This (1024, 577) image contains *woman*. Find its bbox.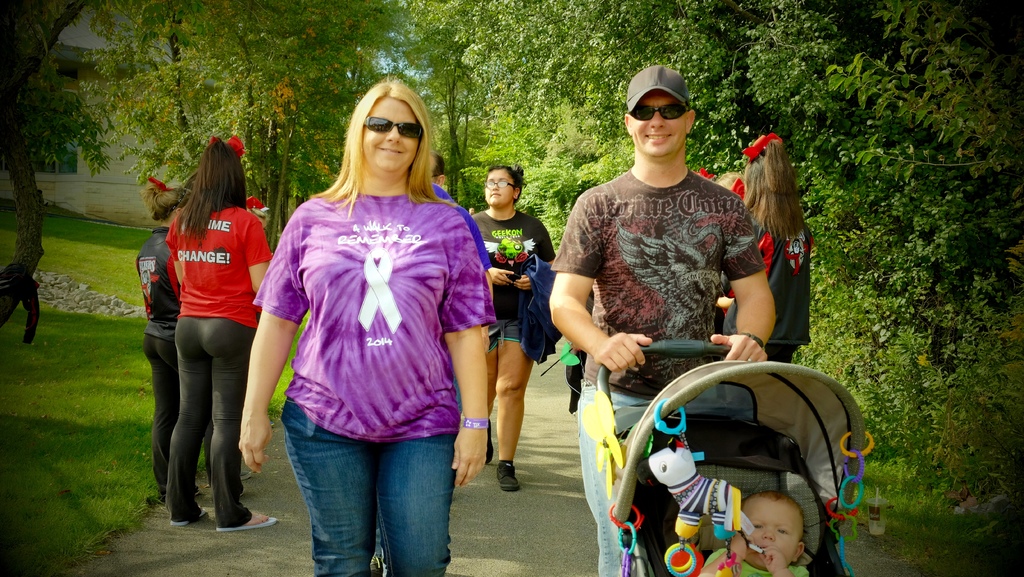
<box>461,167,564,498</box>.
